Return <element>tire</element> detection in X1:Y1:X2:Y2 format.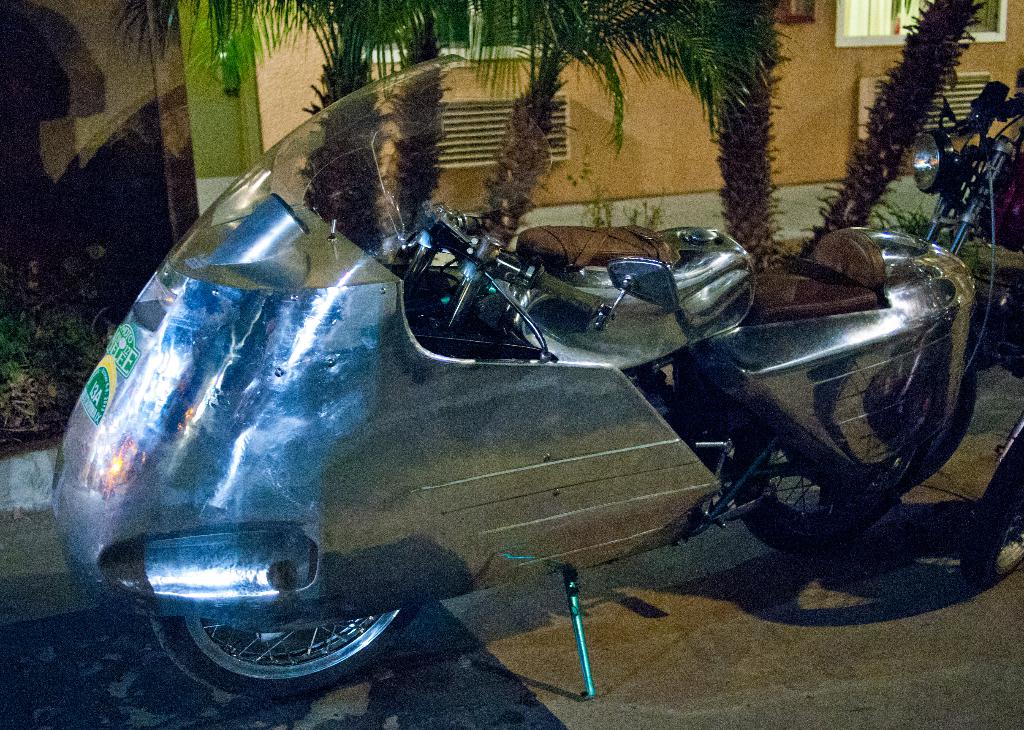
899:360:975:492.
